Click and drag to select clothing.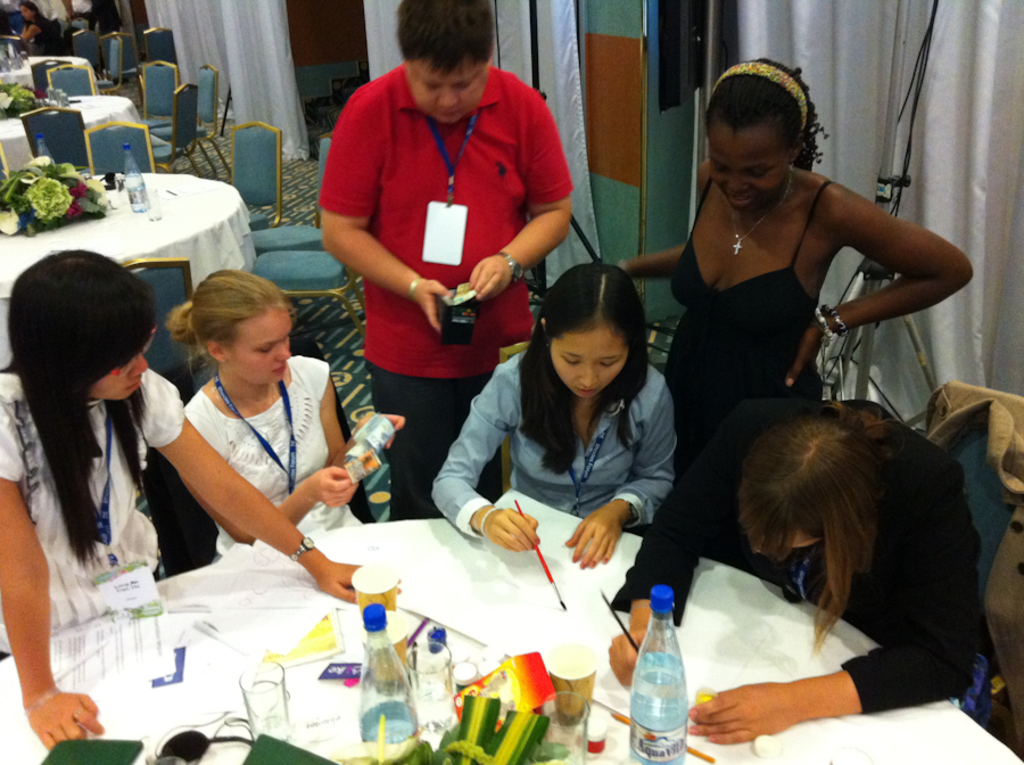
Selection: [x1=32, y1=0, x2=76, y2=18].
